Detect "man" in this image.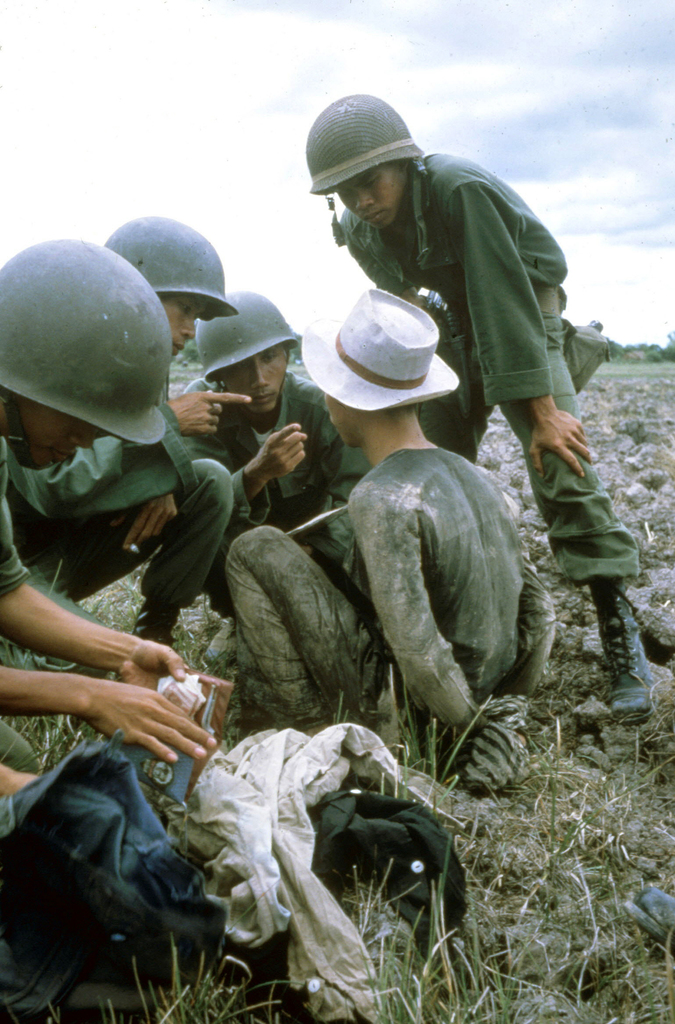
Detection: [left=0, top=237, right=213, bottom=810].
